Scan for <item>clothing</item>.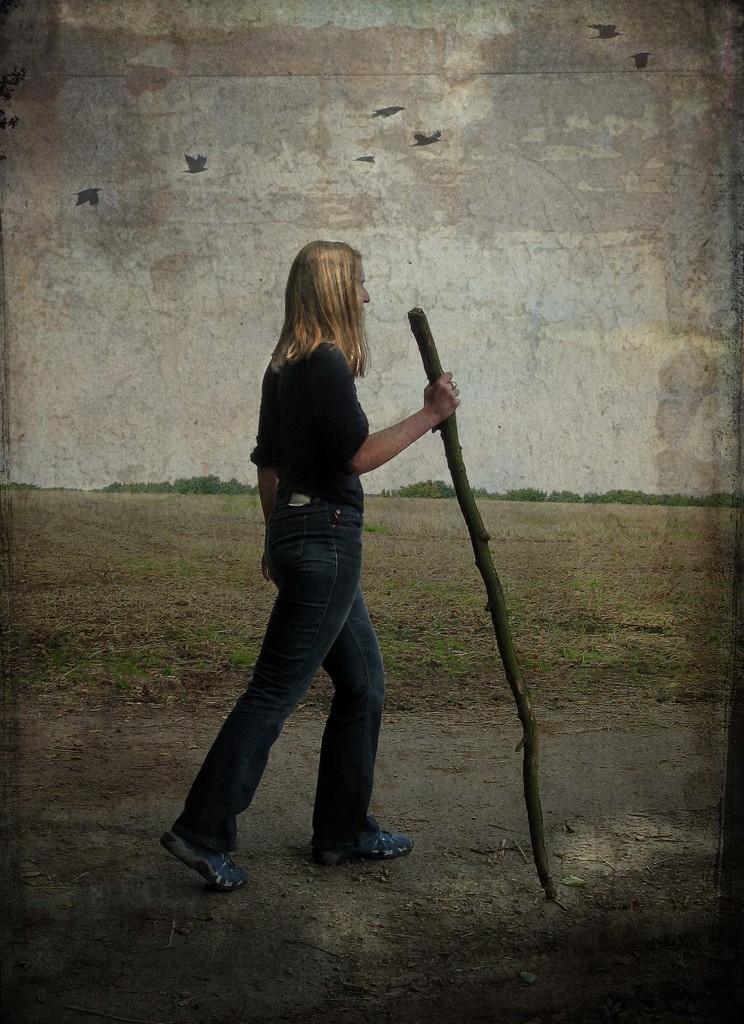
Scan result: {"left": 177, "top": 332, "right": 394, "bottom": 860}.
